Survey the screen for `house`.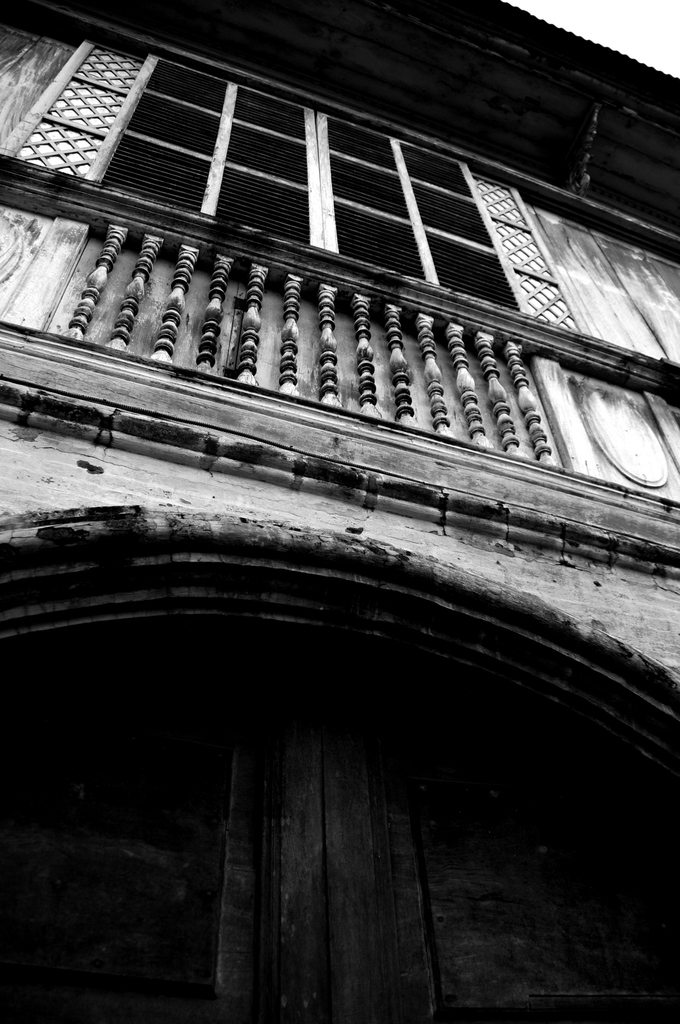
Survey found: (0,0,679,1020).
